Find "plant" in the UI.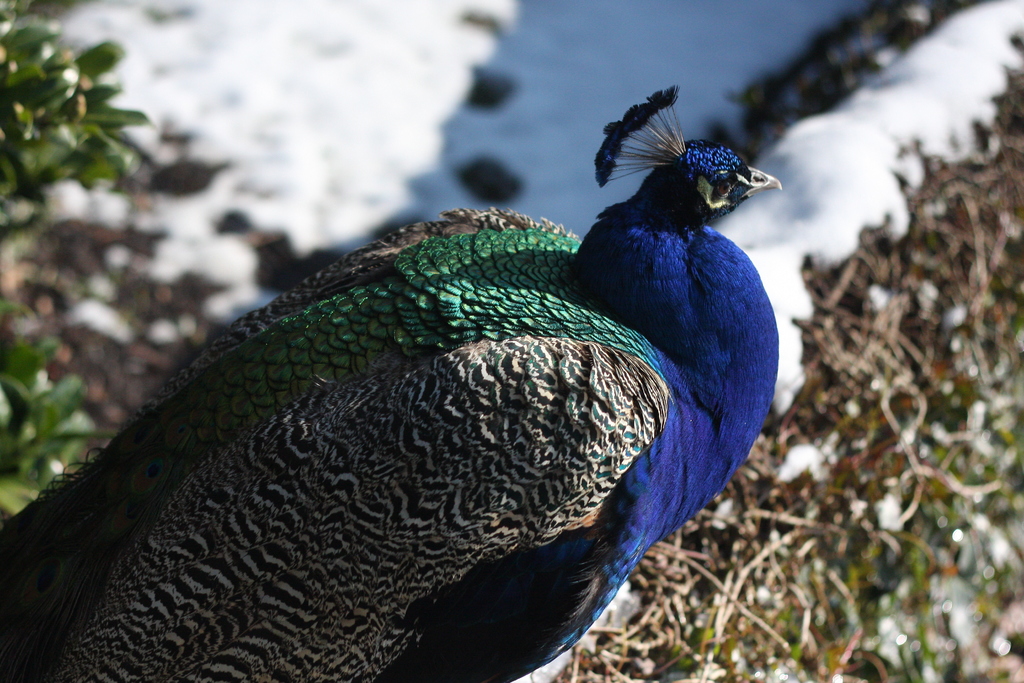
UI element at (0, 304, 108, 530).
